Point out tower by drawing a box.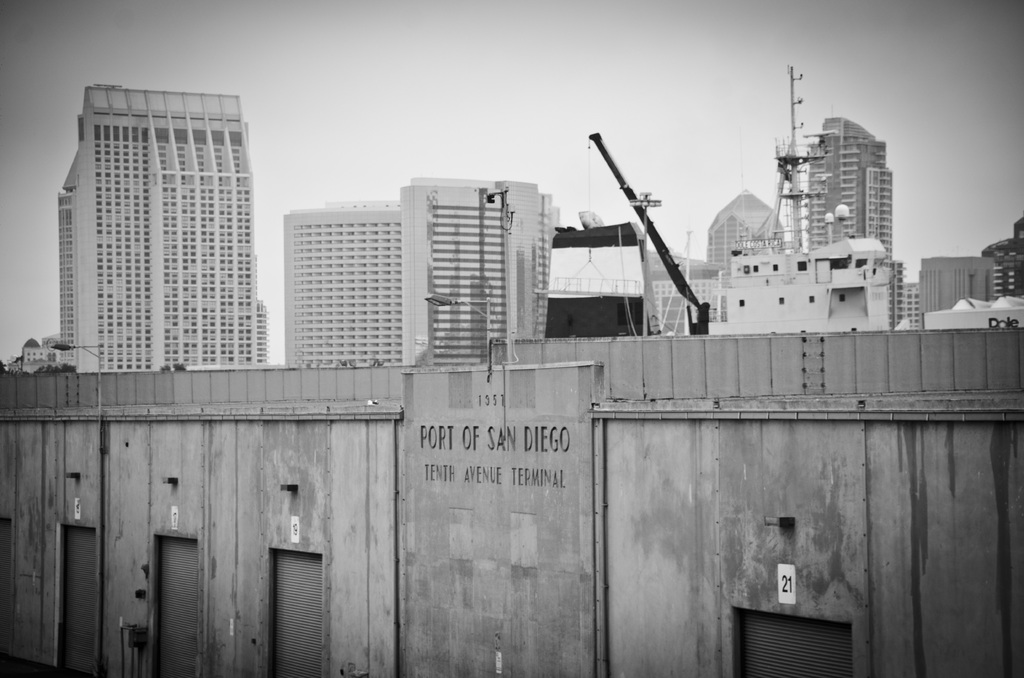
<box>59,83,269,374</box>.
